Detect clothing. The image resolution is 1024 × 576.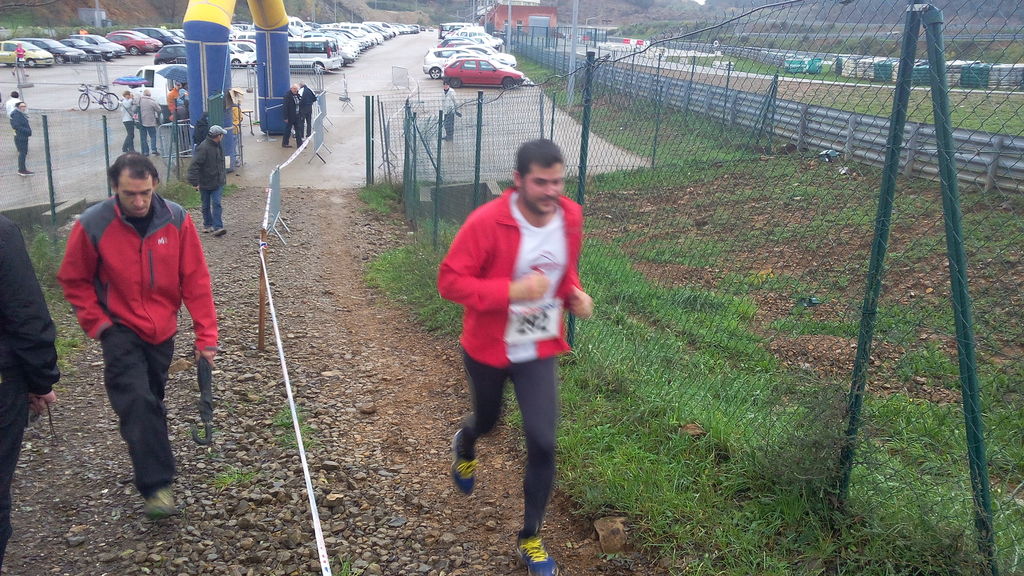
x1=442 y1=189 x2=591 y2=541.
